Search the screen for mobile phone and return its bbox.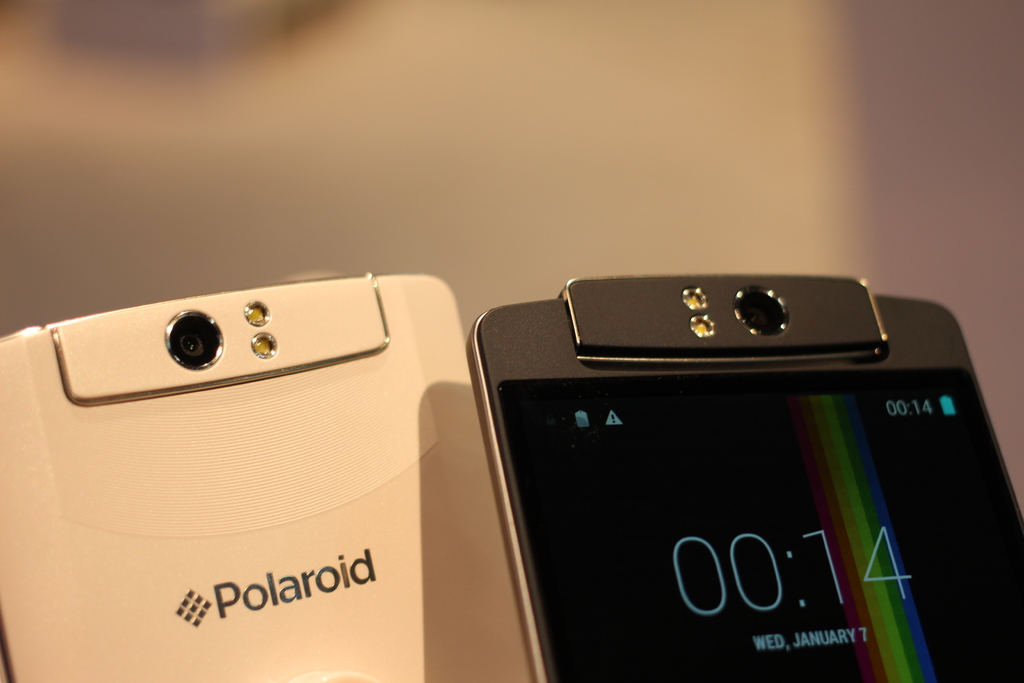
Found: l=0, t=274, r=536, b=682.
